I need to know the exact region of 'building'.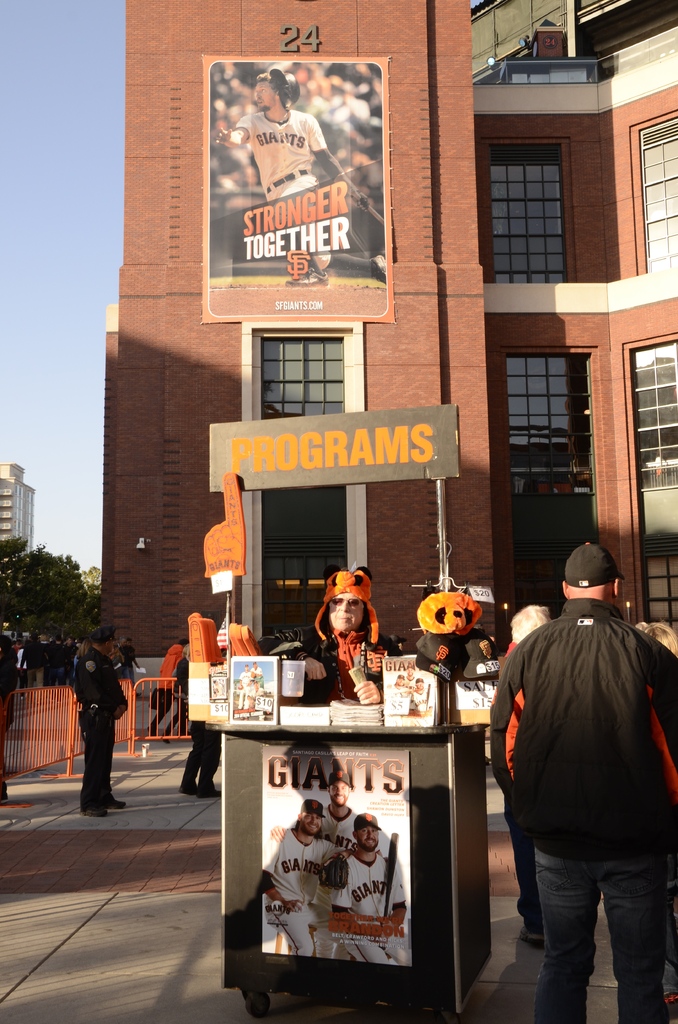
Region: x1=0, y1=460, x2=36, y2=557.
